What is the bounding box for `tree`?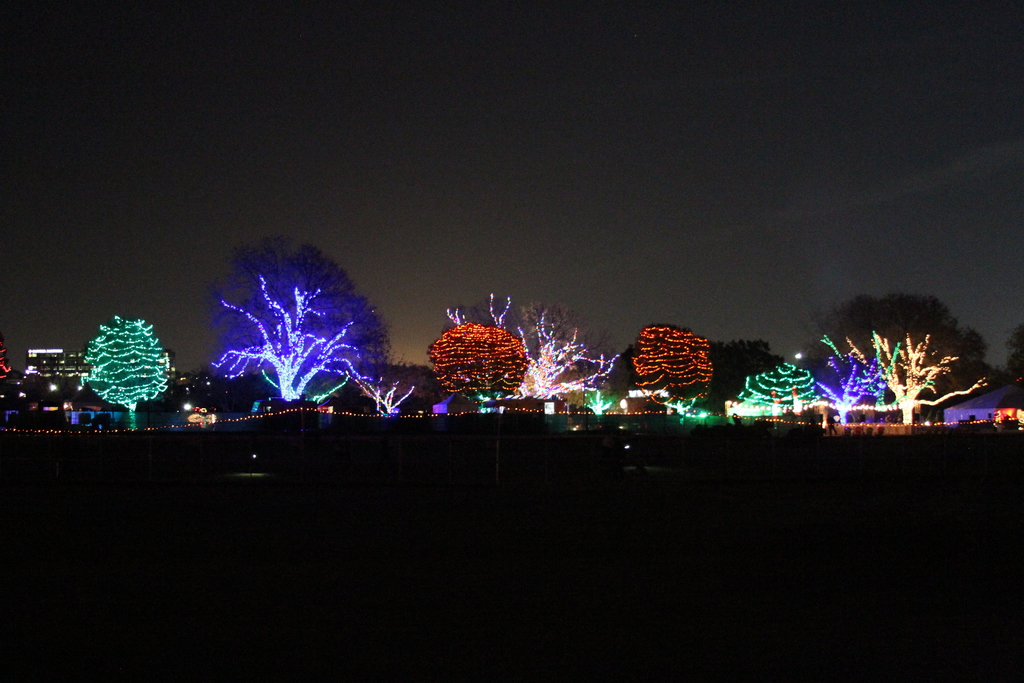
<box>199,236,399,406</box>.
